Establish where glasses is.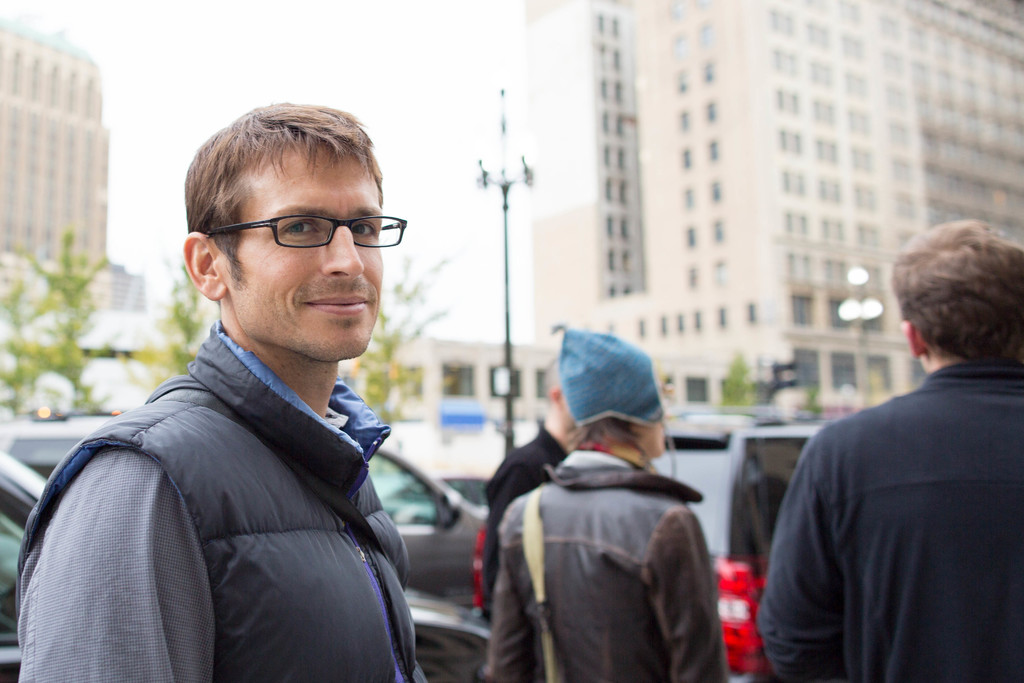
Established at BBox(204, 210, 415, 251).
